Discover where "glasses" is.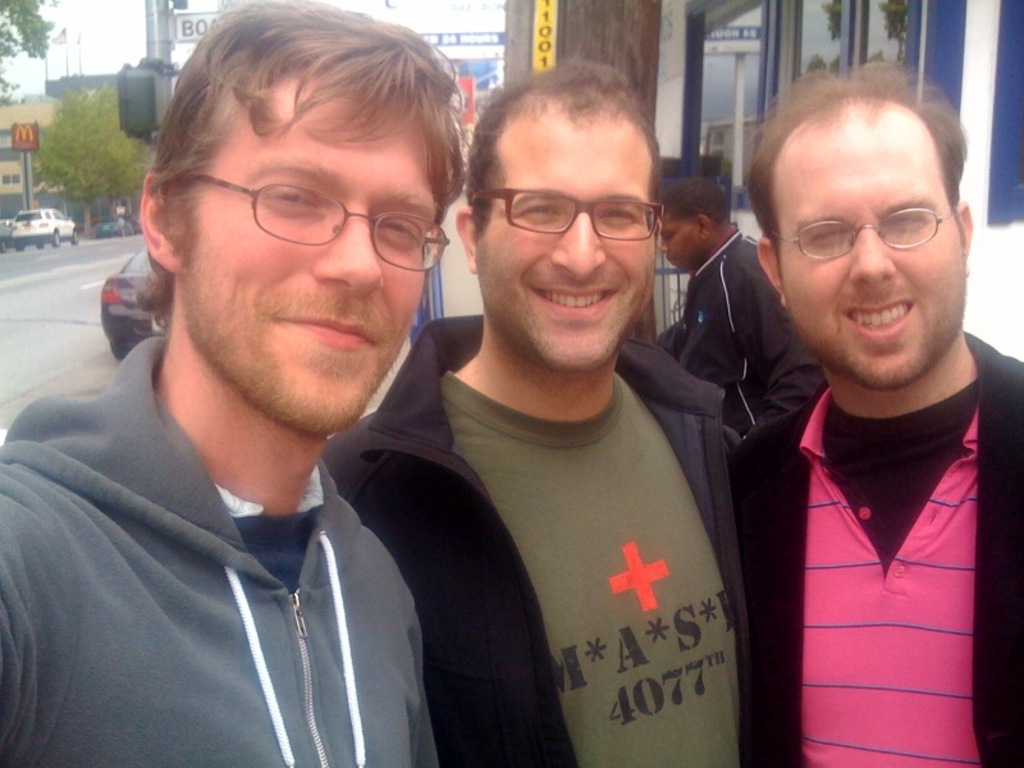
Discovered at <box>762,201,964,264</box>.
